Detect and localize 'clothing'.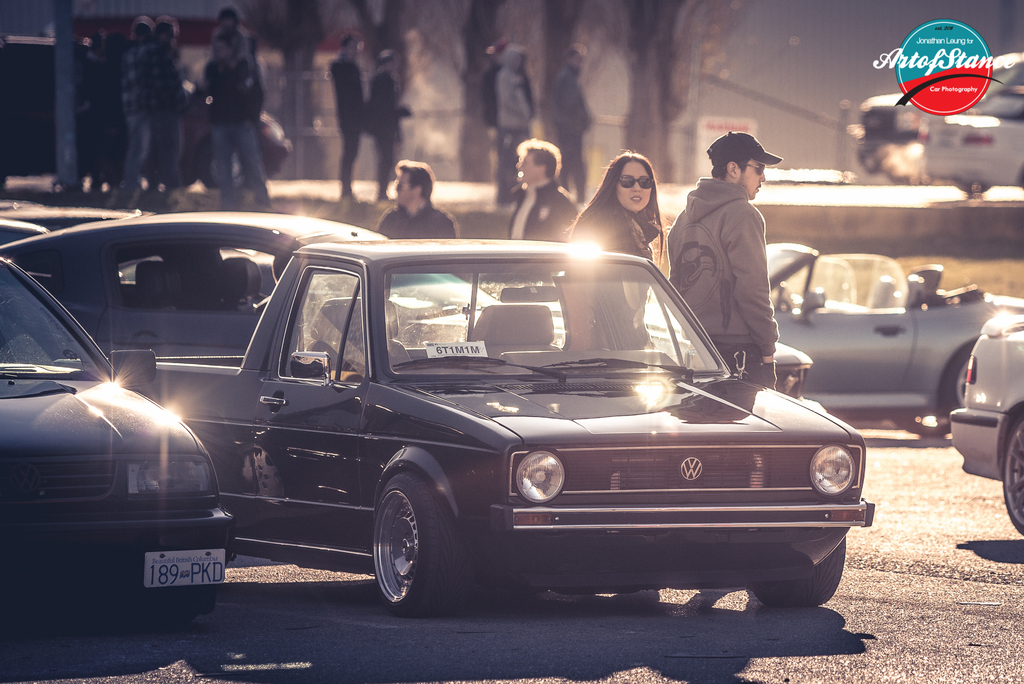
Localized at 566 188 661 351.
